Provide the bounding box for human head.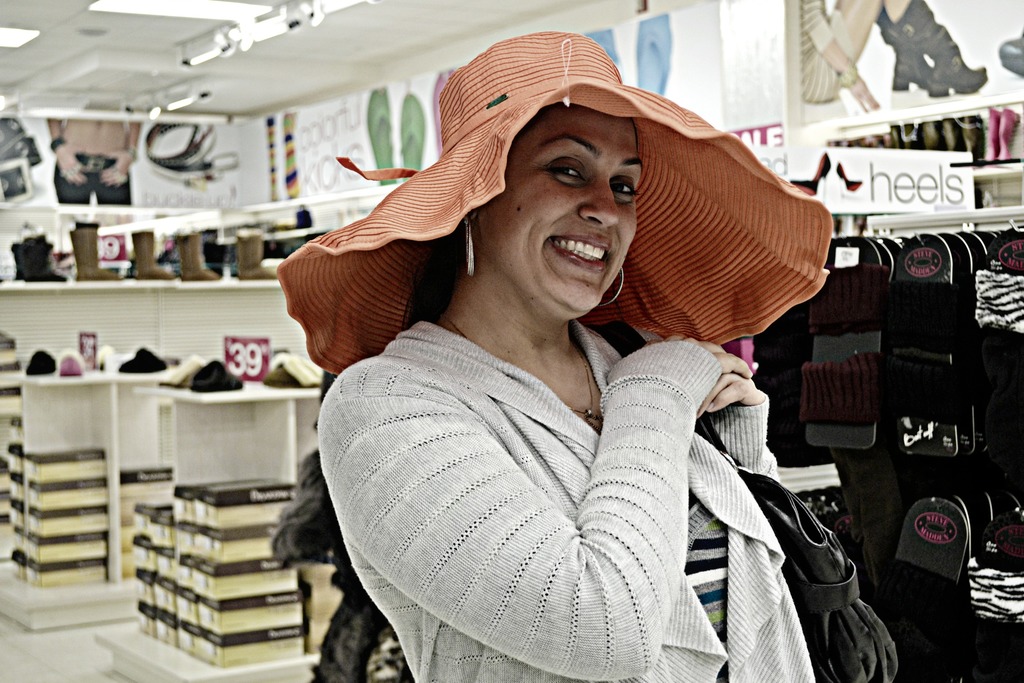
[458, 58, 678, 289].
